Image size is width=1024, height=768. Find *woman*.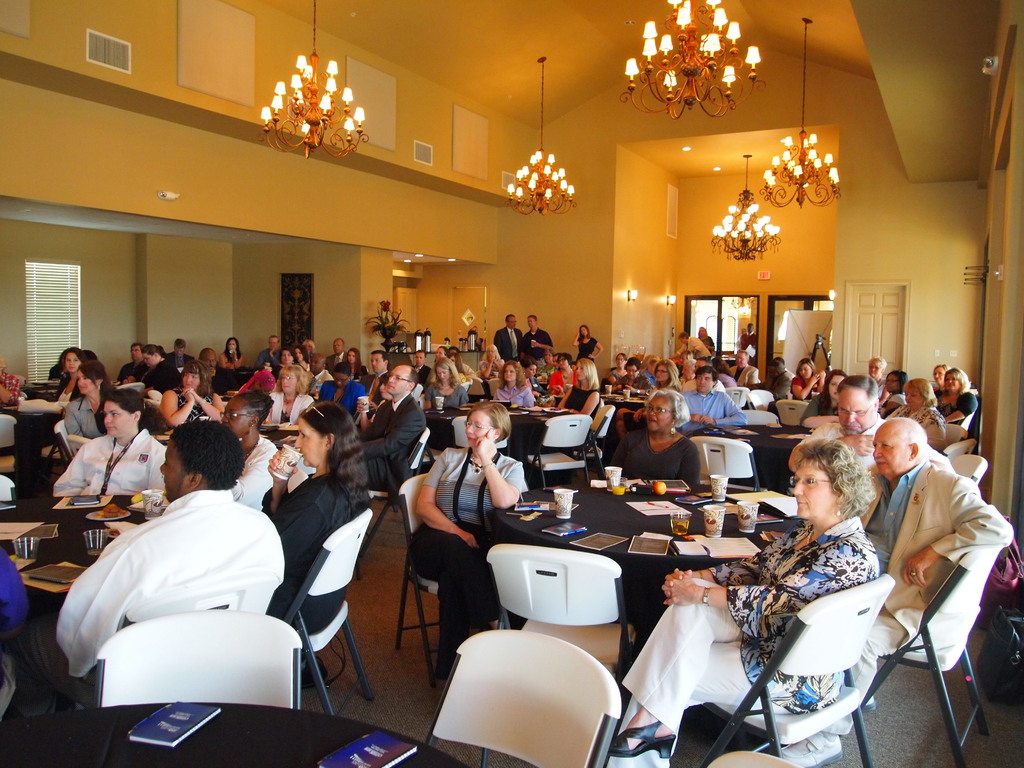
(931, 360, 948, 399).
